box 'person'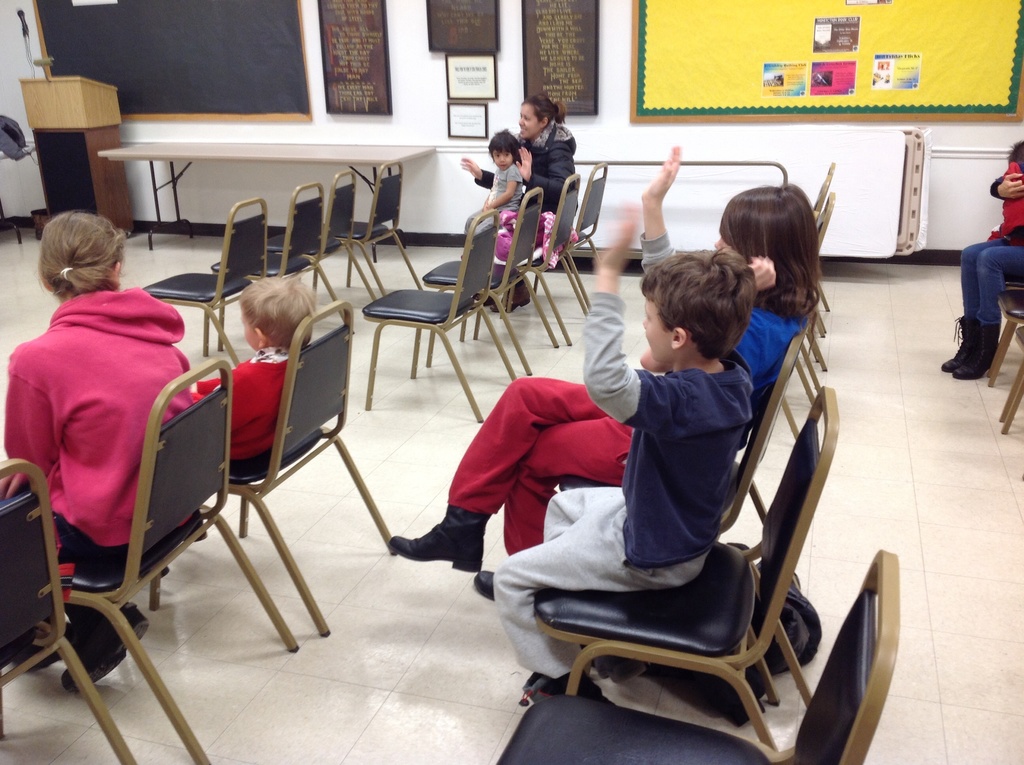
x1=941 y1=135 x2=1023 y2=389
